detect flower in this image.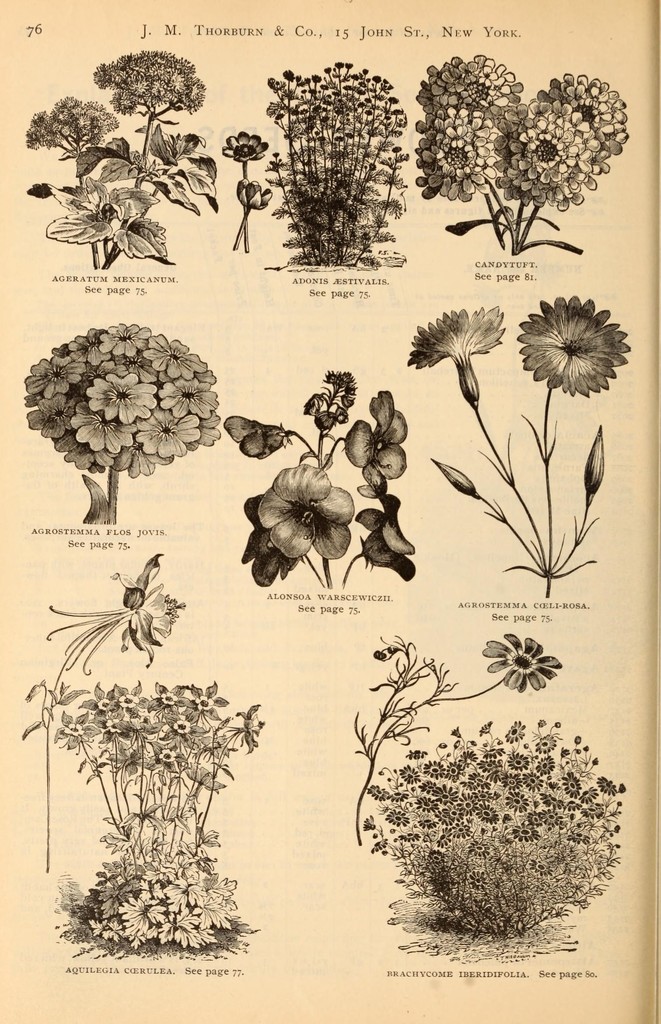
Detection: (231,176,276,211).
